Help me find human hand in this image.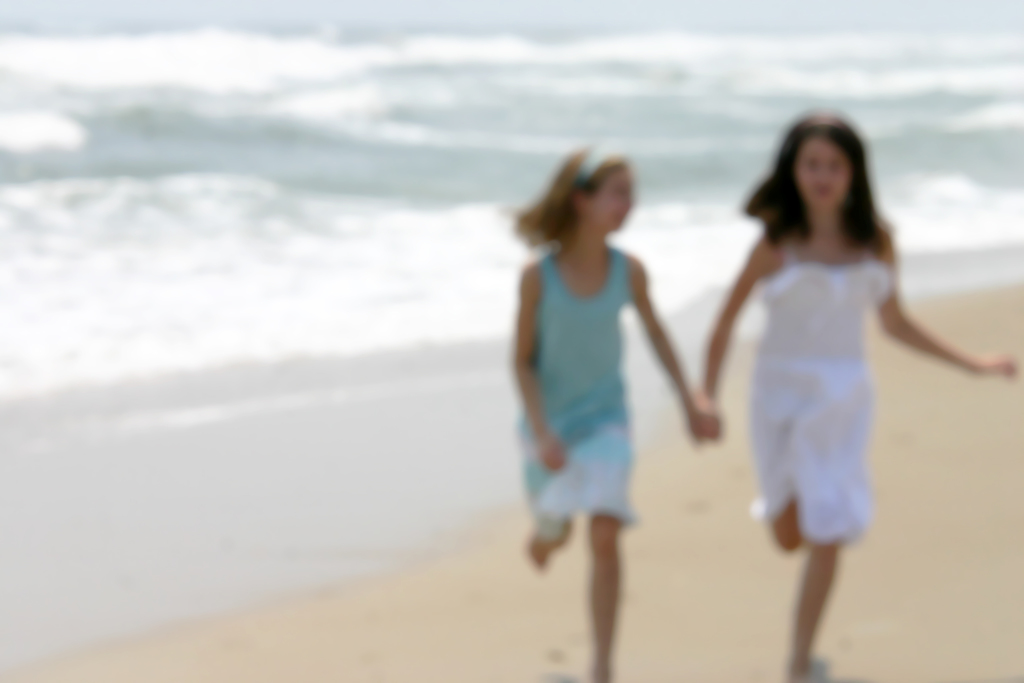
Found it: <region>973, 354, 1018, 381</region>.
